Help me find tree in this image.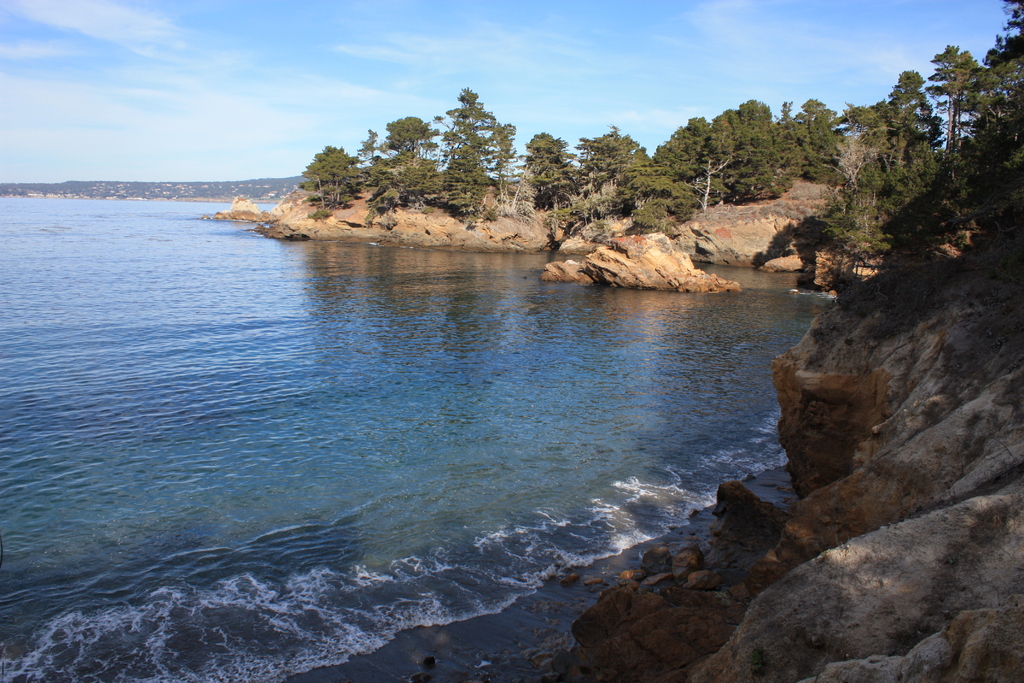
Found it: 930,0,1023,178.
